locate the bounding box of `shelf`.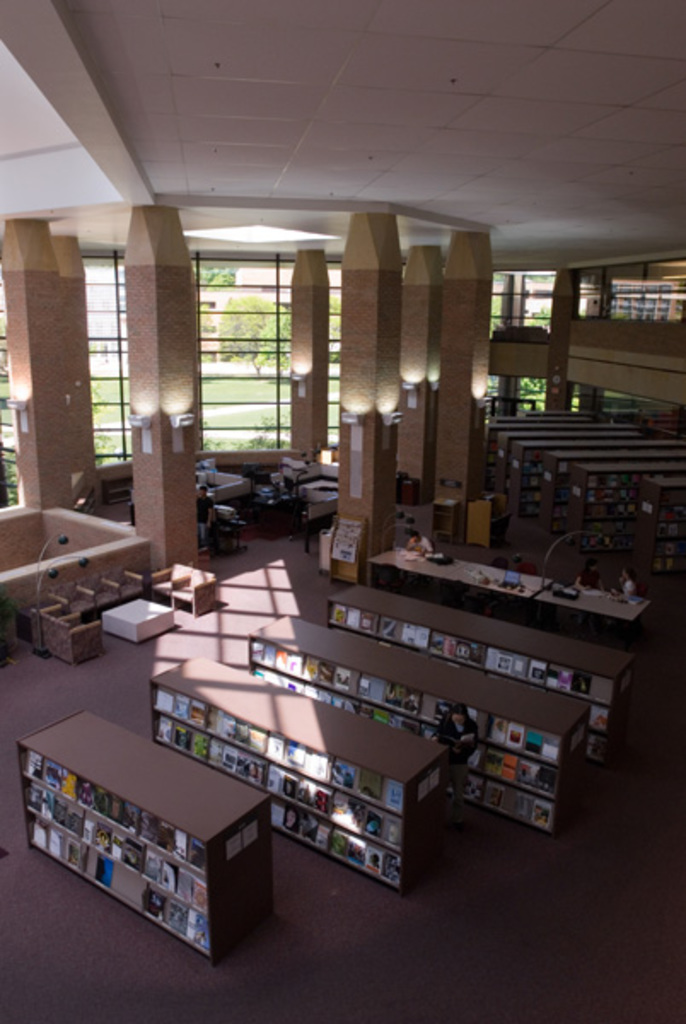
Bounding box: [left=326, top=575, right=635, bottom=773].
